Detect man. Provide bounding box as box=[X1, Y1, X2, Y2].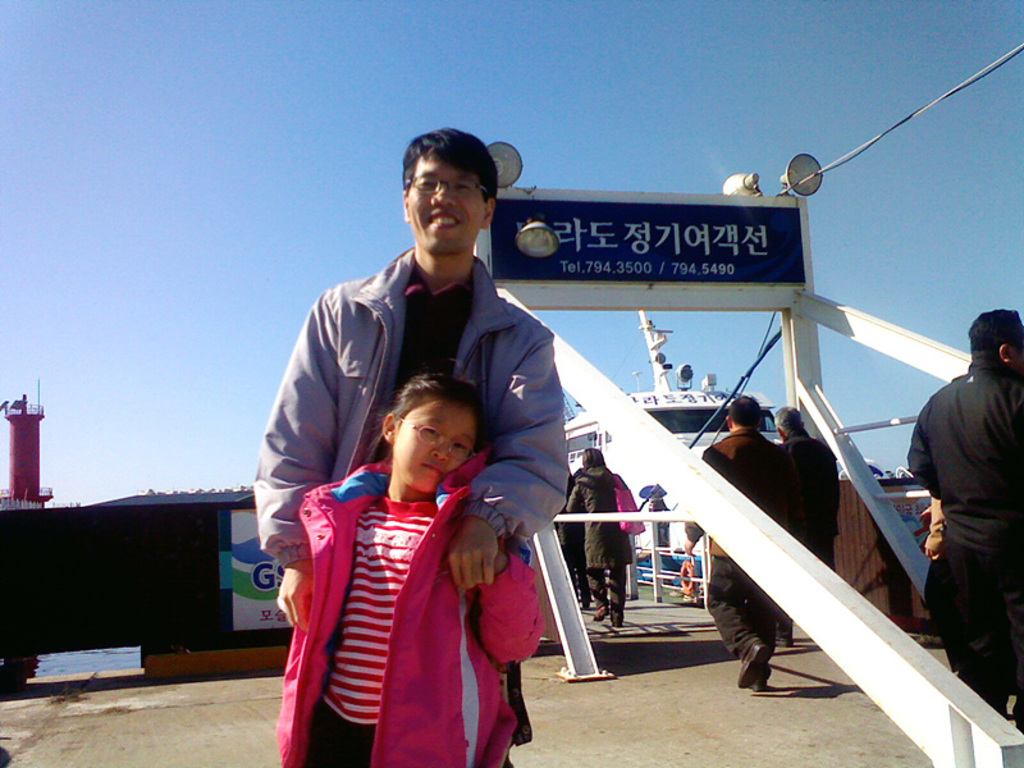
box=[774, 401, 832, 591].
